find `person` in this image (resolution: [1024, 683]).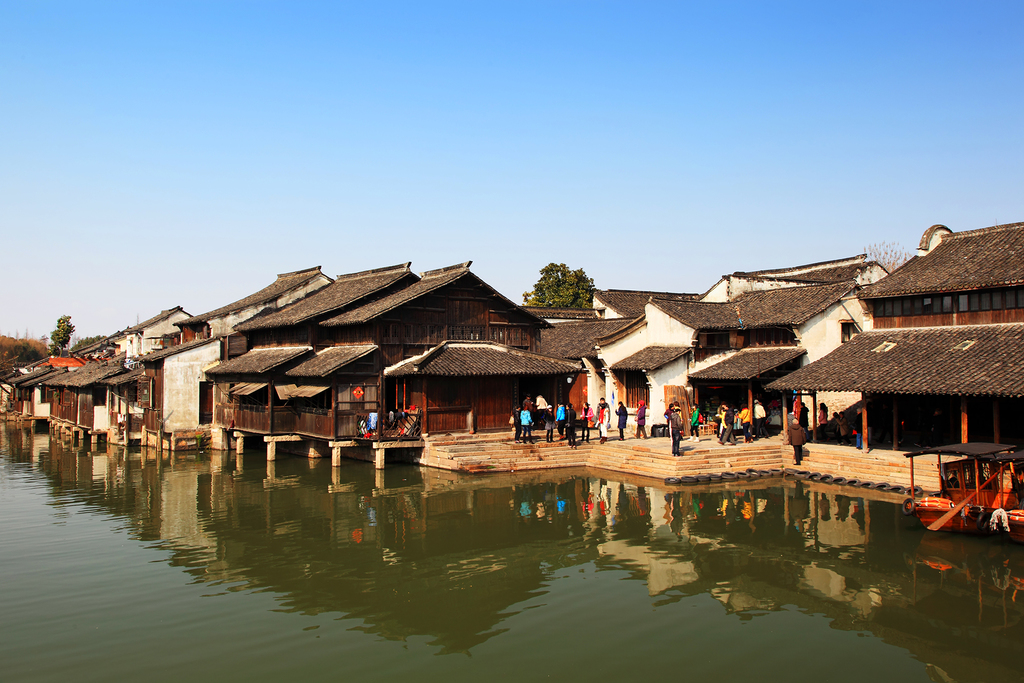
<region>735, 409, 749, 443</region>.
